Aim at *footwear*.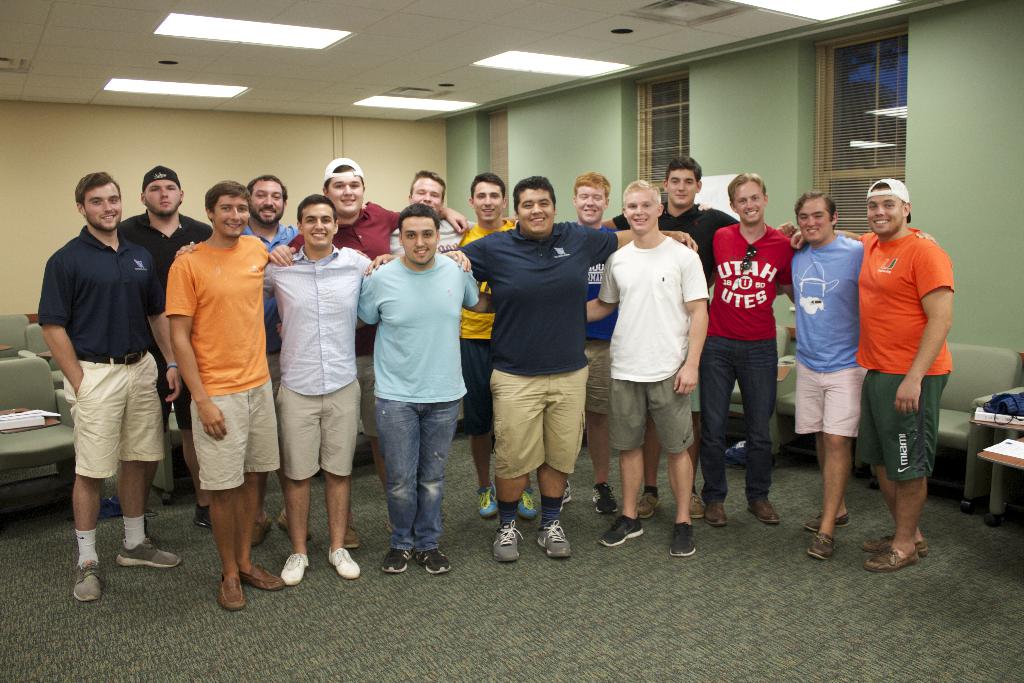
Aimed at x1=282, y1=551, x2=311, y2=587.
